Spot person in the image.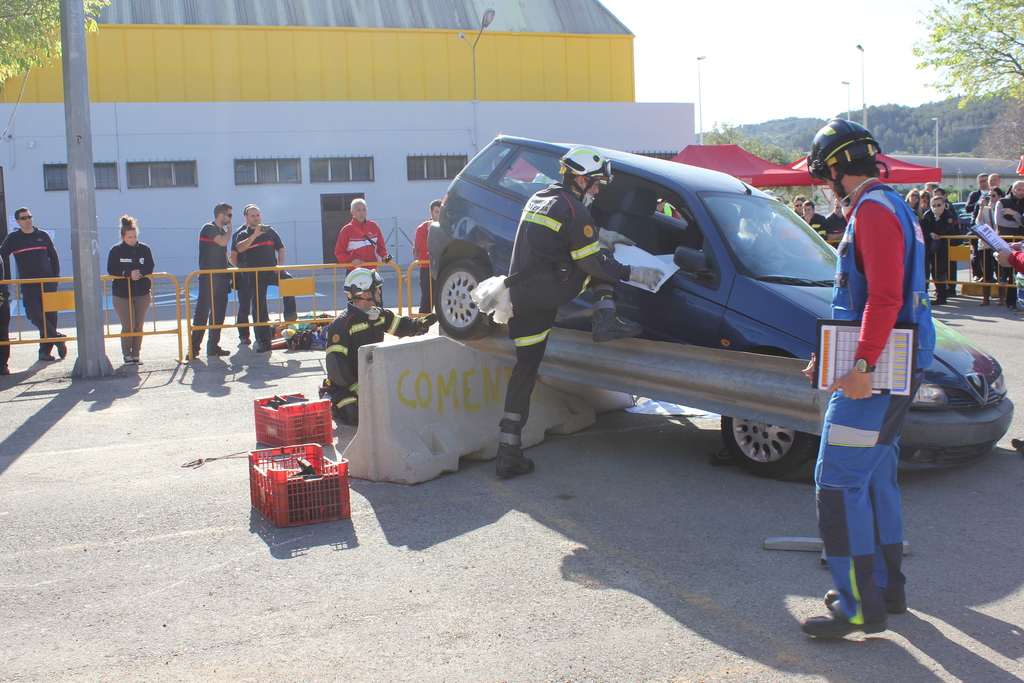
person found at box(106, 215, 157, 360).
